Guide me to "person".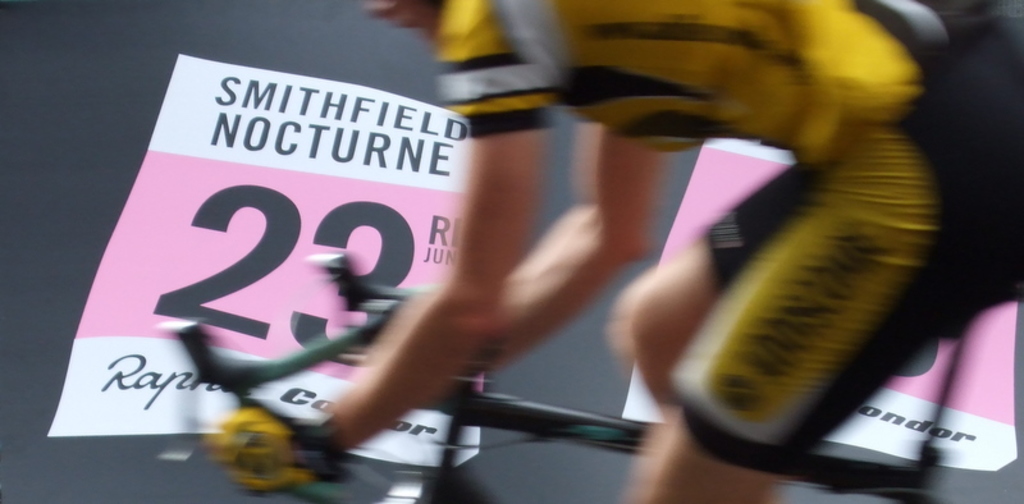
Guidance: region(307, 5, 961, 491).
